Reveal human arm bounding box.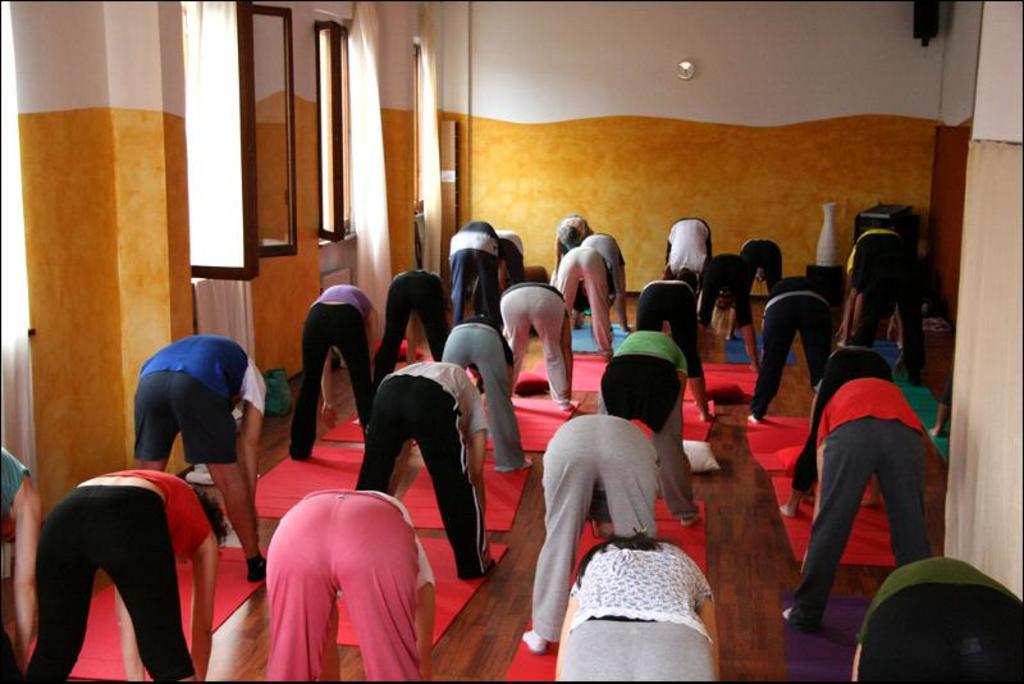
Revealed: bbox(236, 357, 270, 507).
